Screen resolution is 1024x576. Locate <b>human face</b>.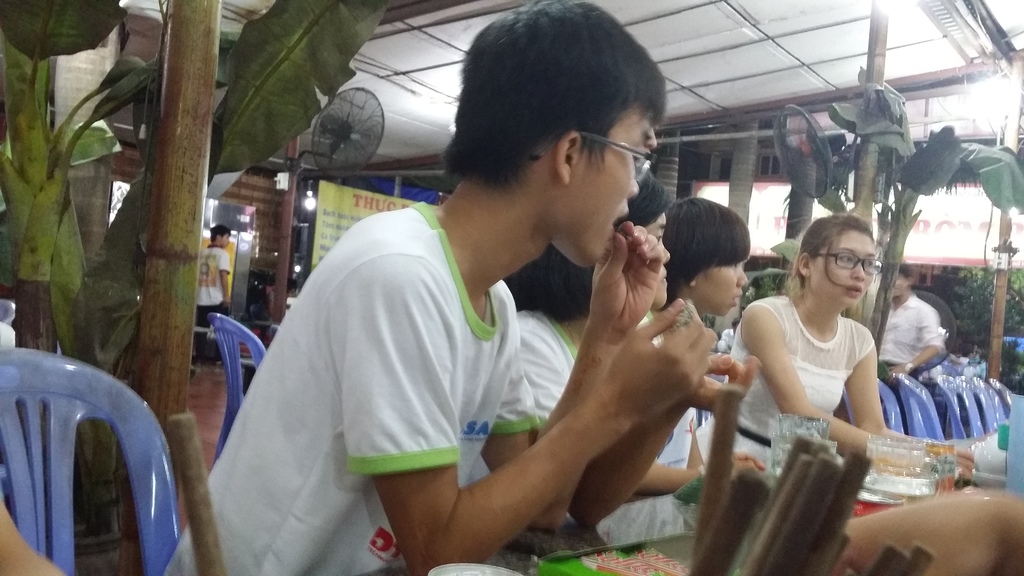
pyautogui.locateOnScreen(703, 252, 749, 314).
